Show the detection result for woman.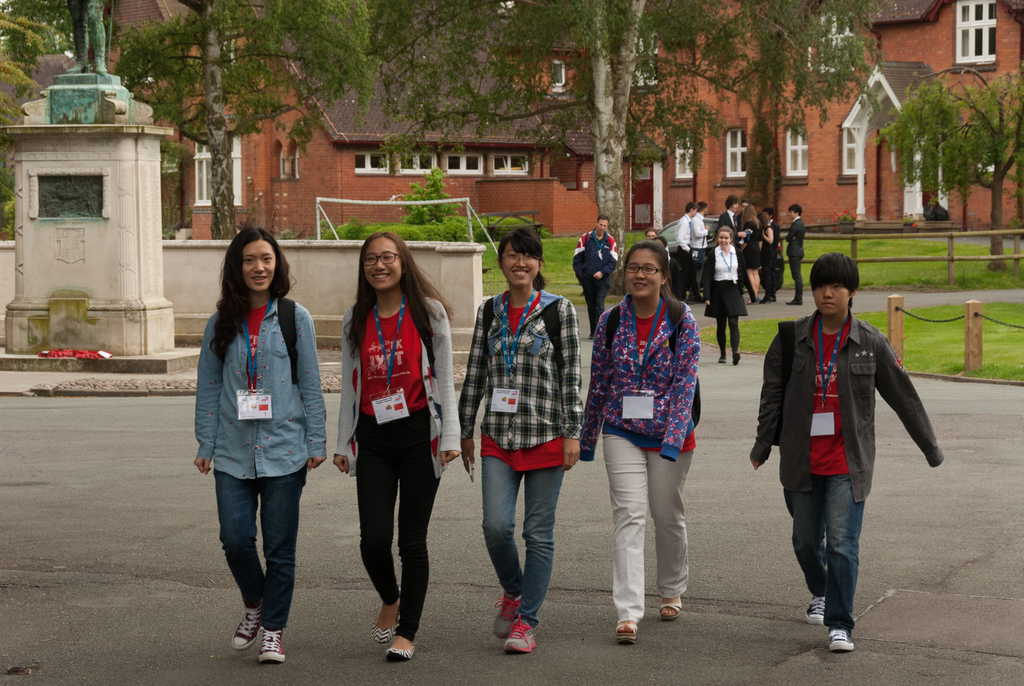
bbox=(588, 242, 696, 635).
